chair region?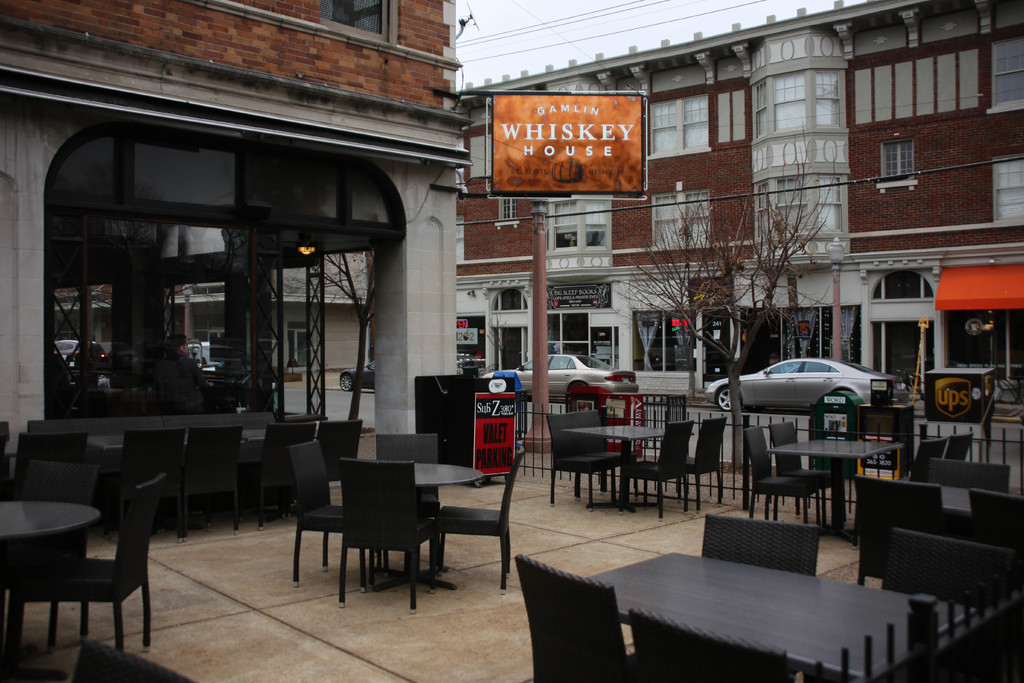
{"x1": 630, "y1": 610, "x2": 792, "y2": 682}
